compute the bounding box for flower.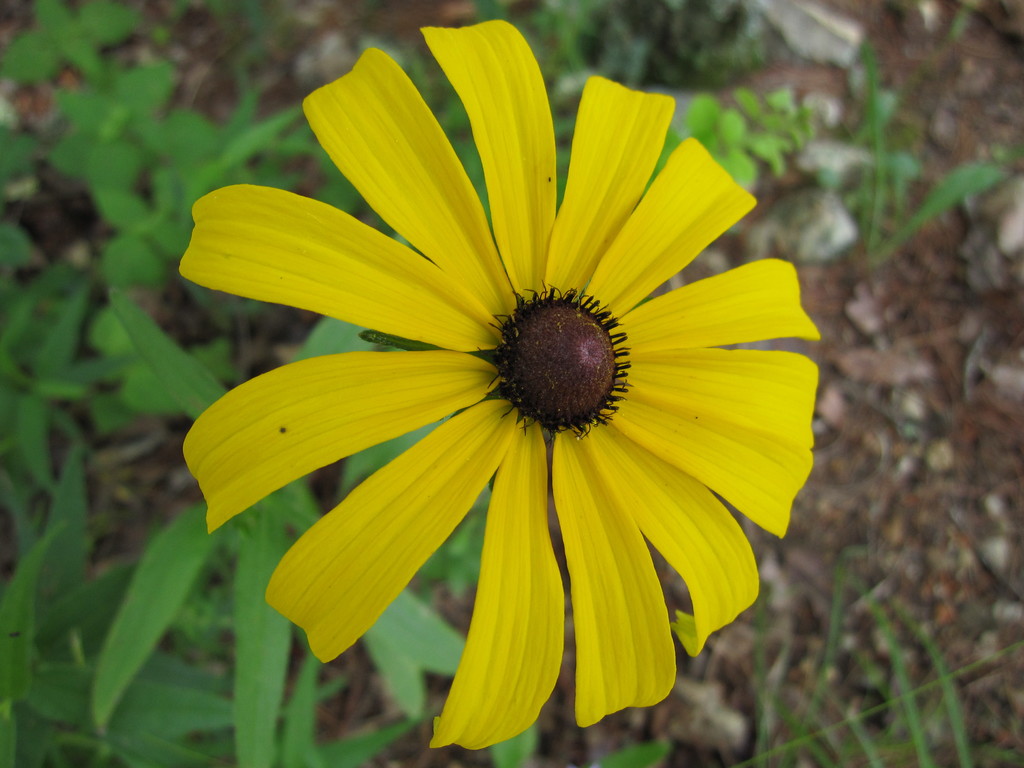
select_region(182, 19, 822, 749).
